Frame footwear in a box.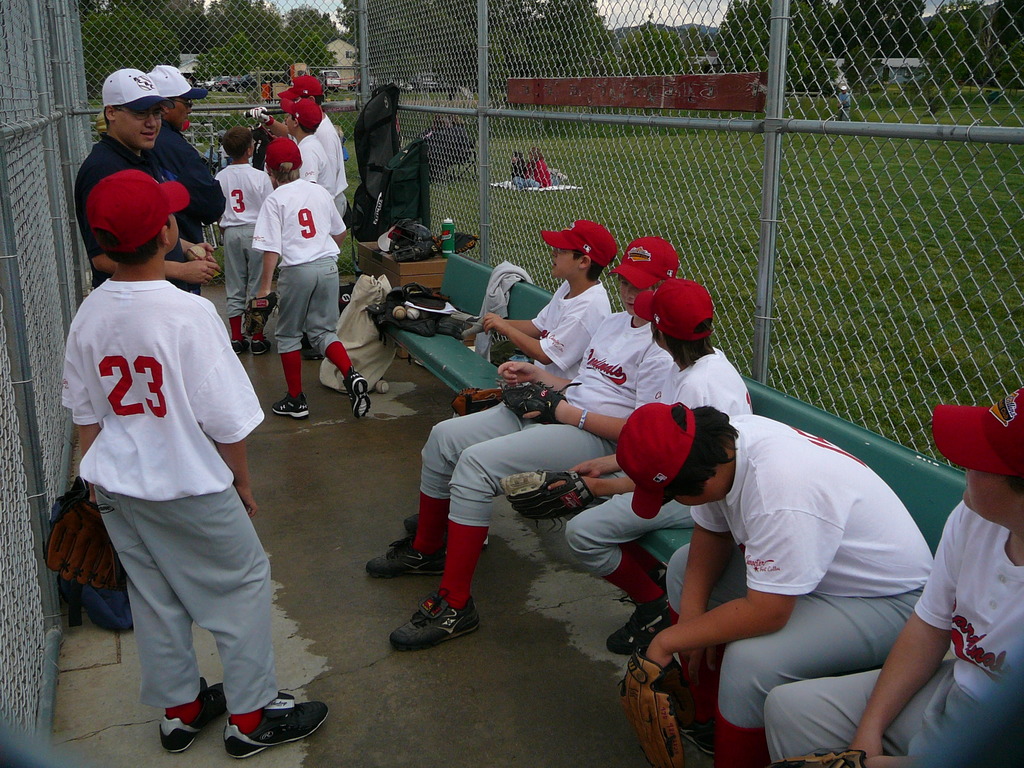
detection(222, 691, 339, 760).
